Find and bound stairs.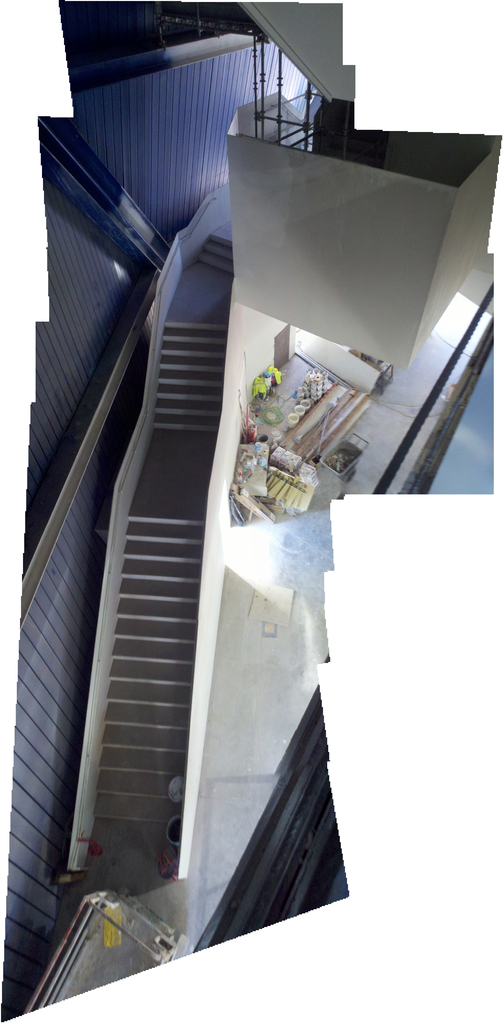
Bound: pyautogui.locateOnScreen(191, 227, 235, 279).
